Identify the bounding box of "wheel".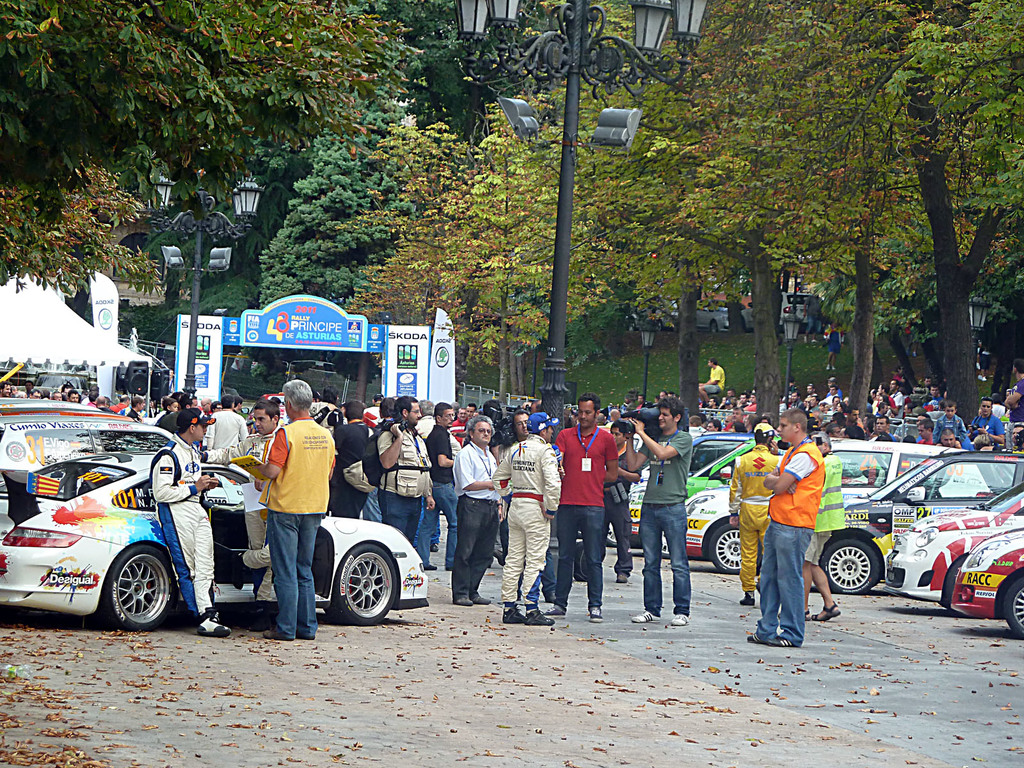
326:542:397:626.
